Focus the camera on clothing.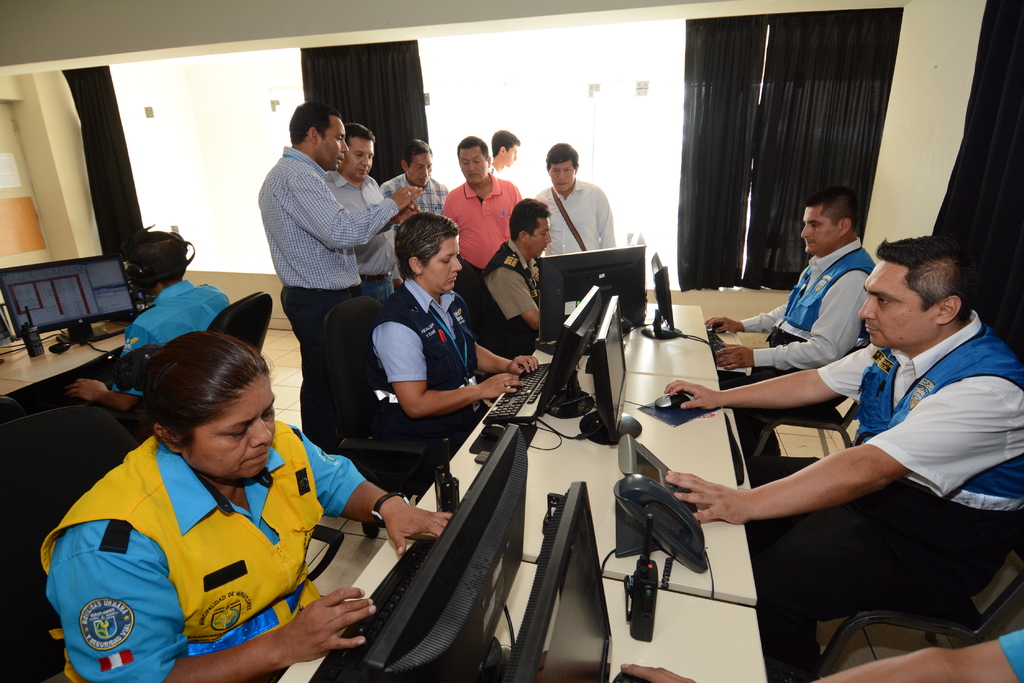
Focus region: 444,175,527,300.
